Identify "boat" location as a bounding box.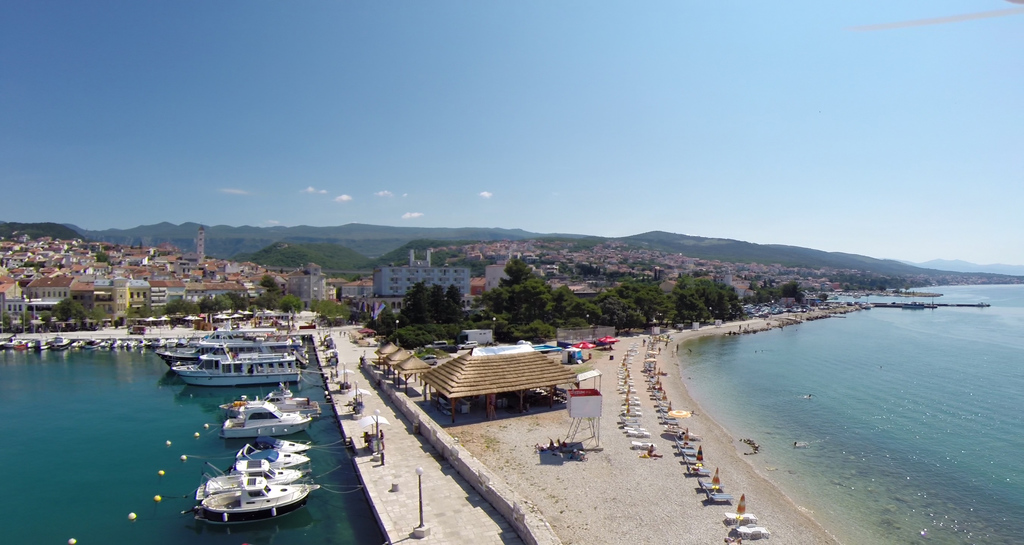
box=[51, 331, 68, 346].
